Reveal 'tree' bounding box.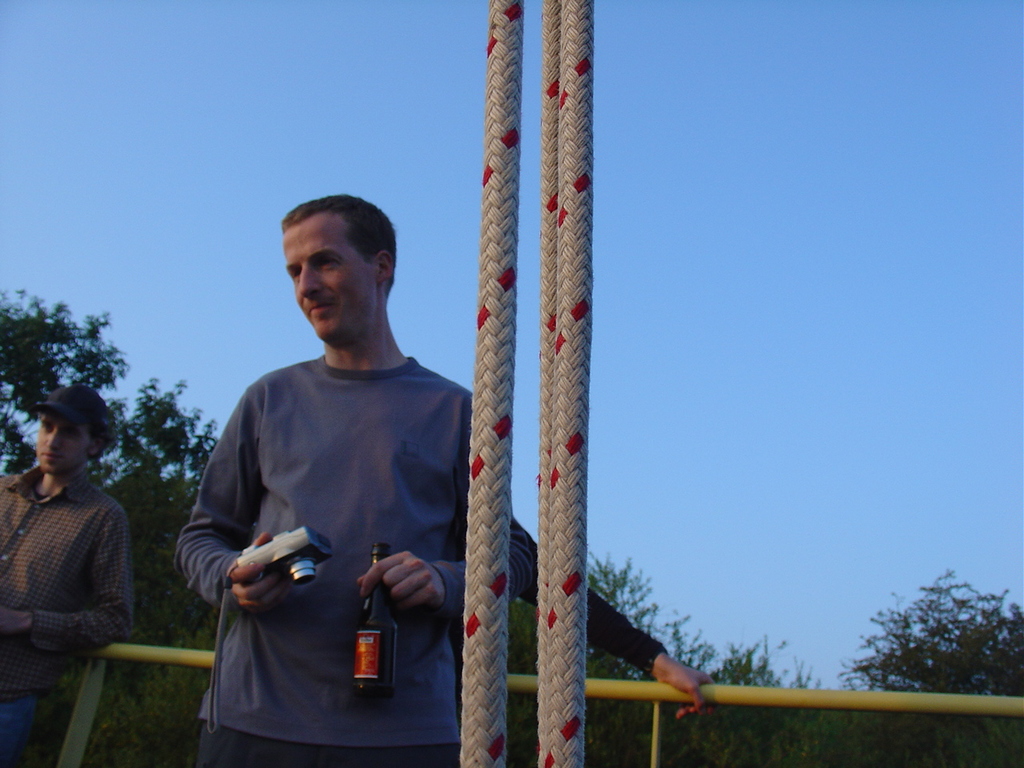
Revealed: detection(0, 287, 825, 767).
